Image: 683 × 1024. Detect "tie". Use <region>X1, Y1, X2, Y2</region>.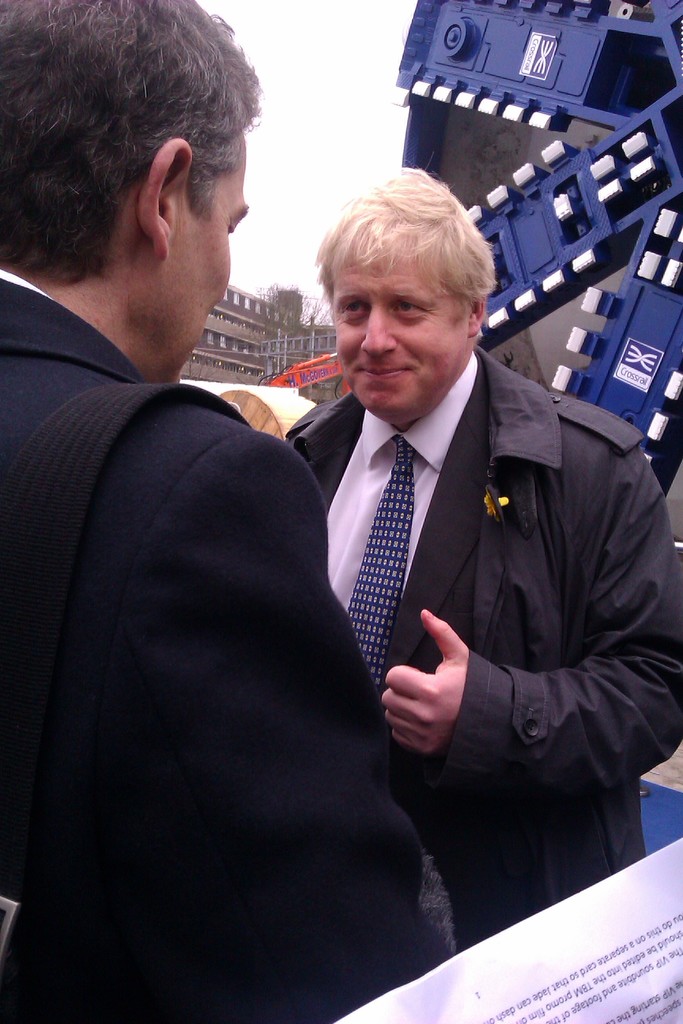
<region>342, 436, 410, 693</region>.
